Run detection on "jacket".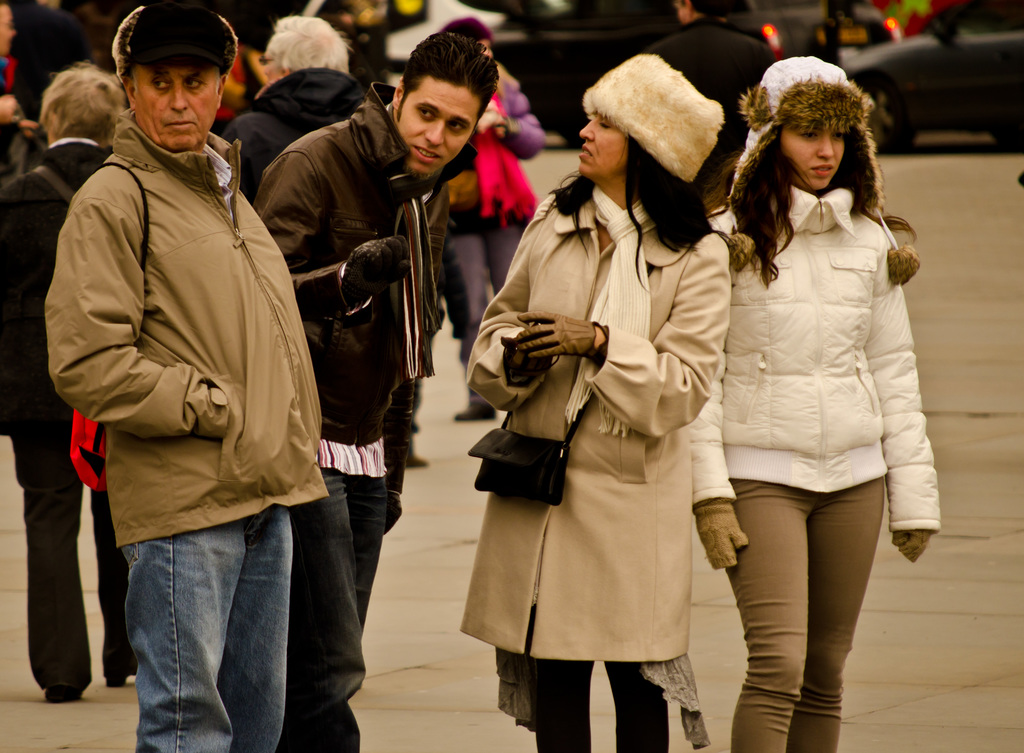
Result: detection(42, 67, 335, 560).
